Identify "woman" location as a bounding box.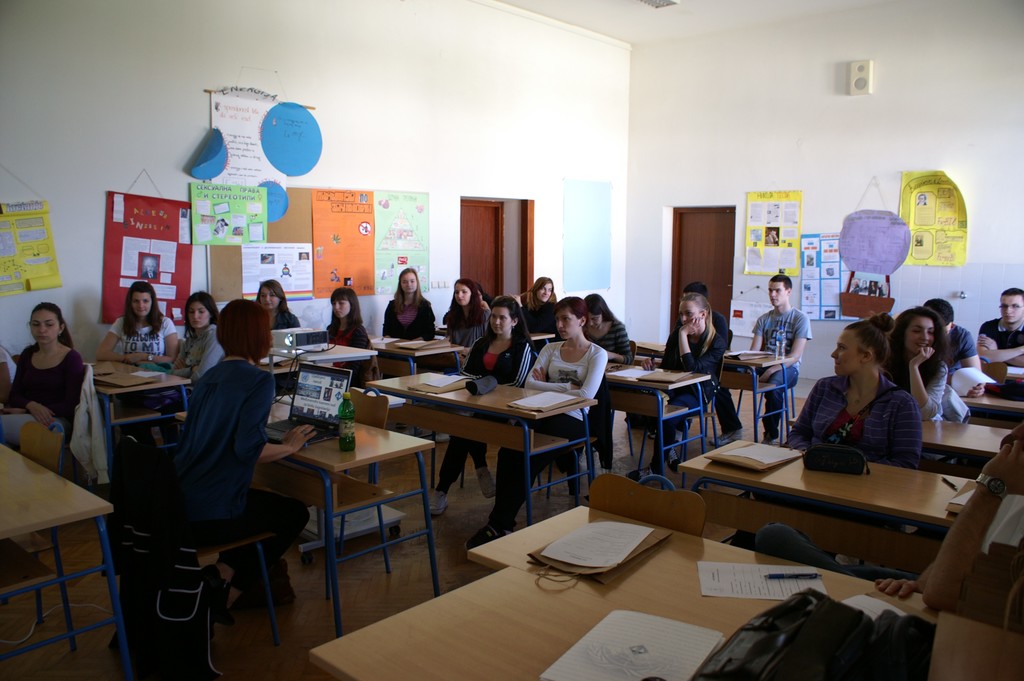
(left=472, top=289, right=609, bottom=562).
